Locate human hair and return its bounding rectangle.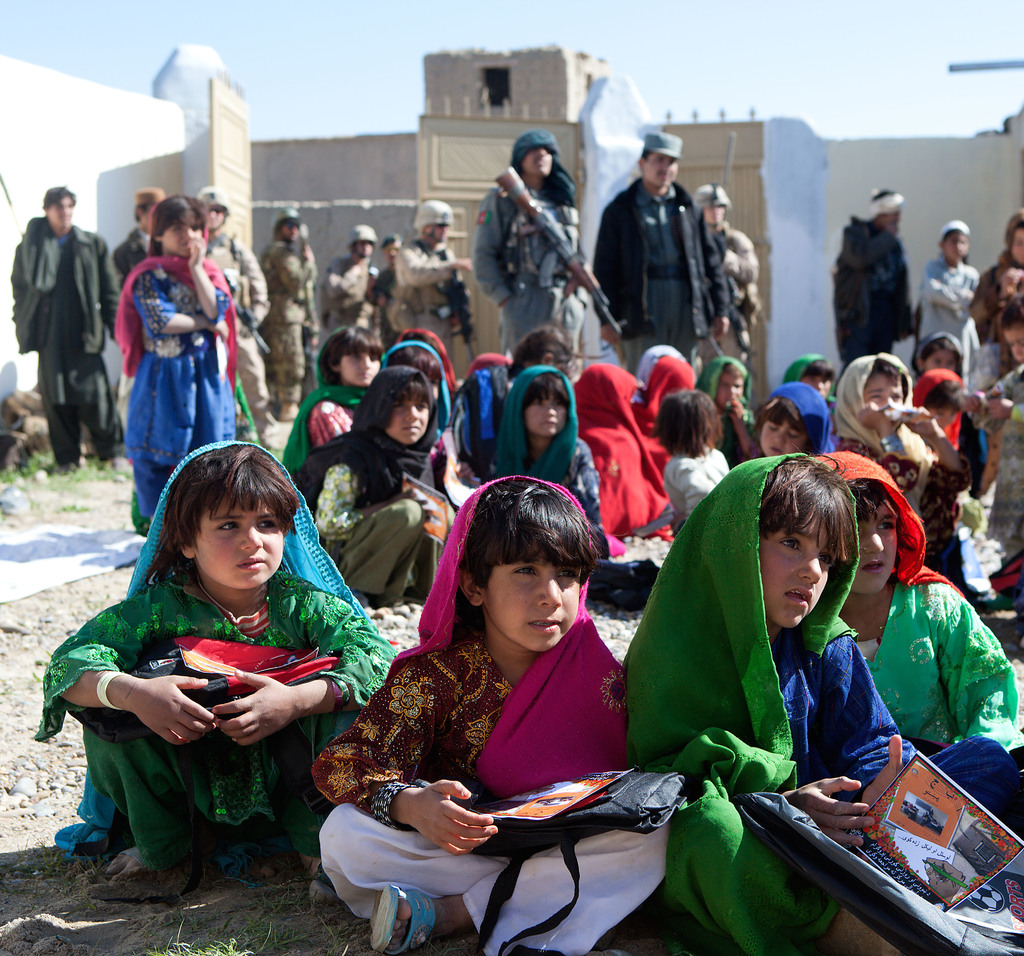
(x1=456, y1=466, x2=611, y2=595).
